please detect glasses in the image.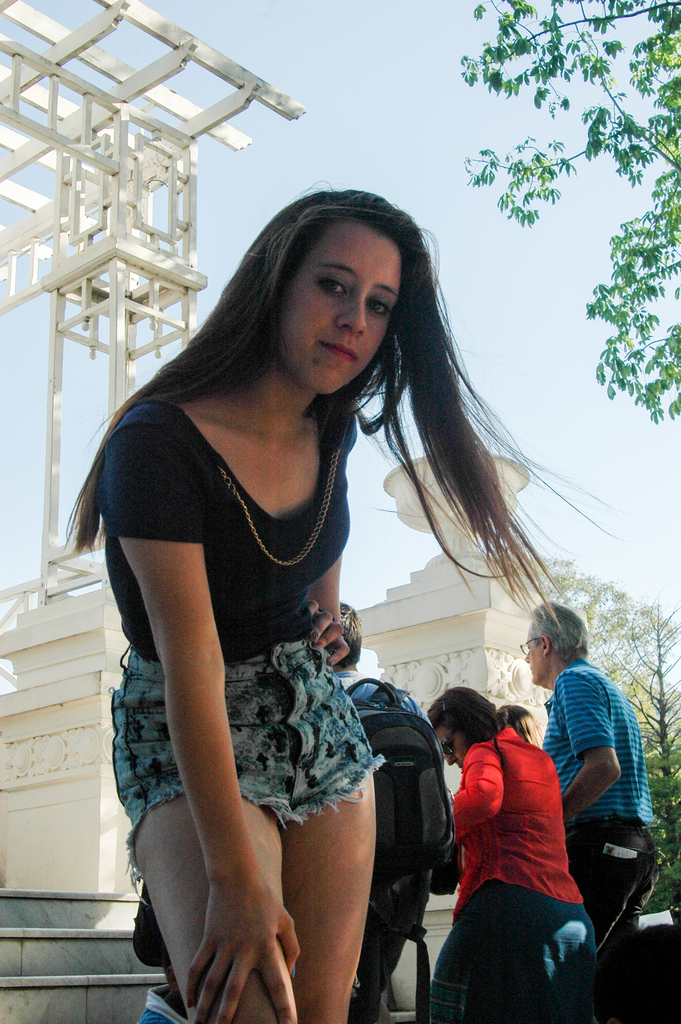
rect(516, 639, 537, 654).
